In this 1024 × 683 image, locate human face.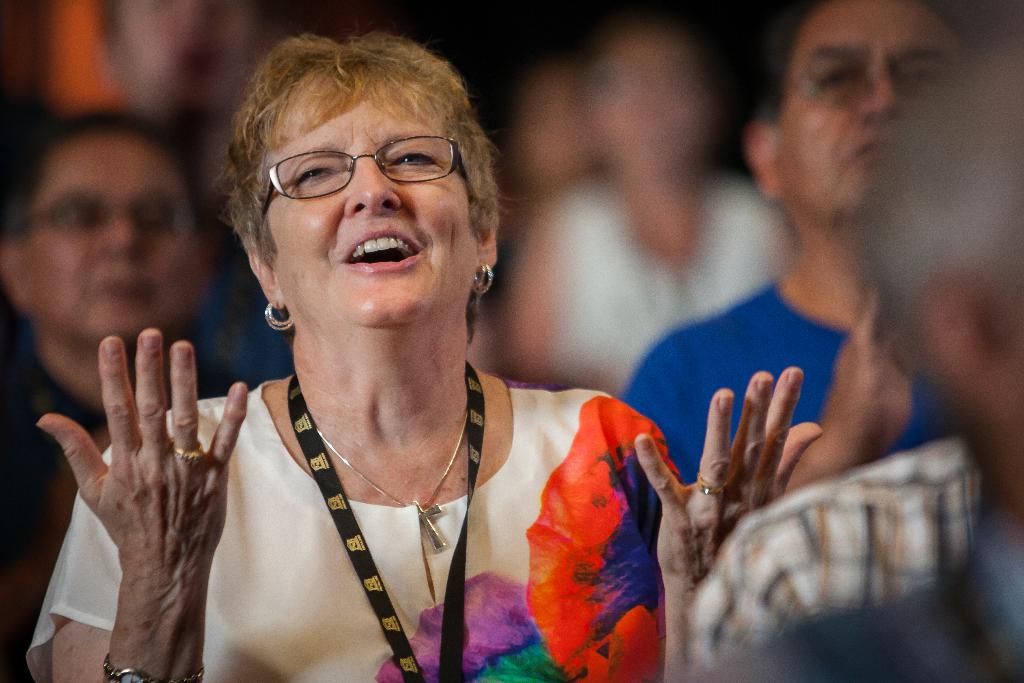
Bounding box: (left=273, top=97, right=477, bottom=327).
